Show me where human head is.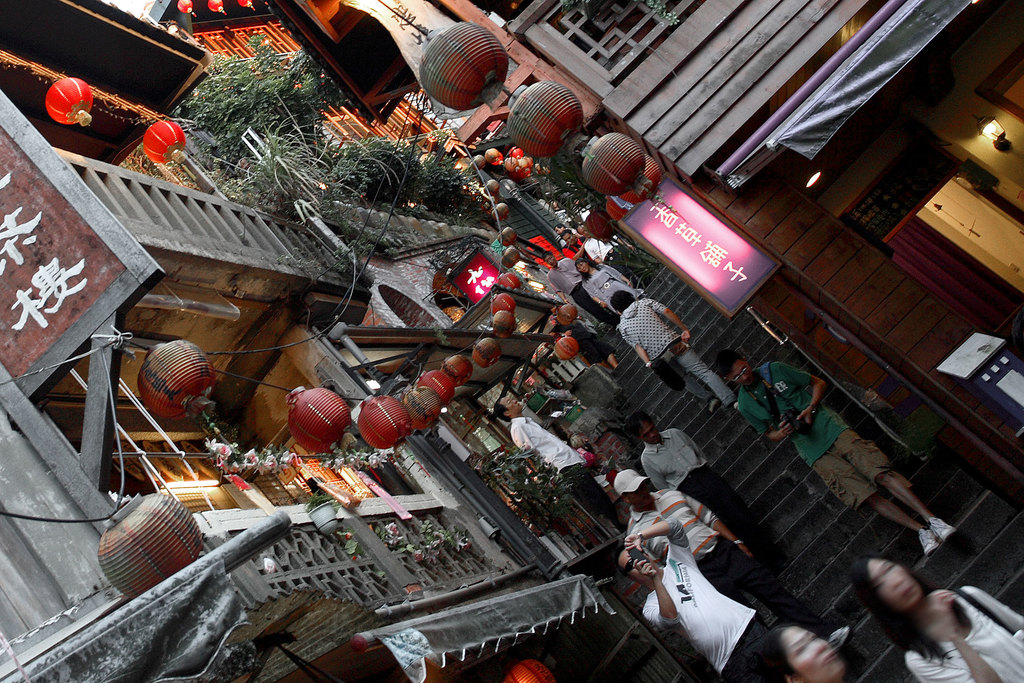
human head is at (755, 622, 842, 682).
